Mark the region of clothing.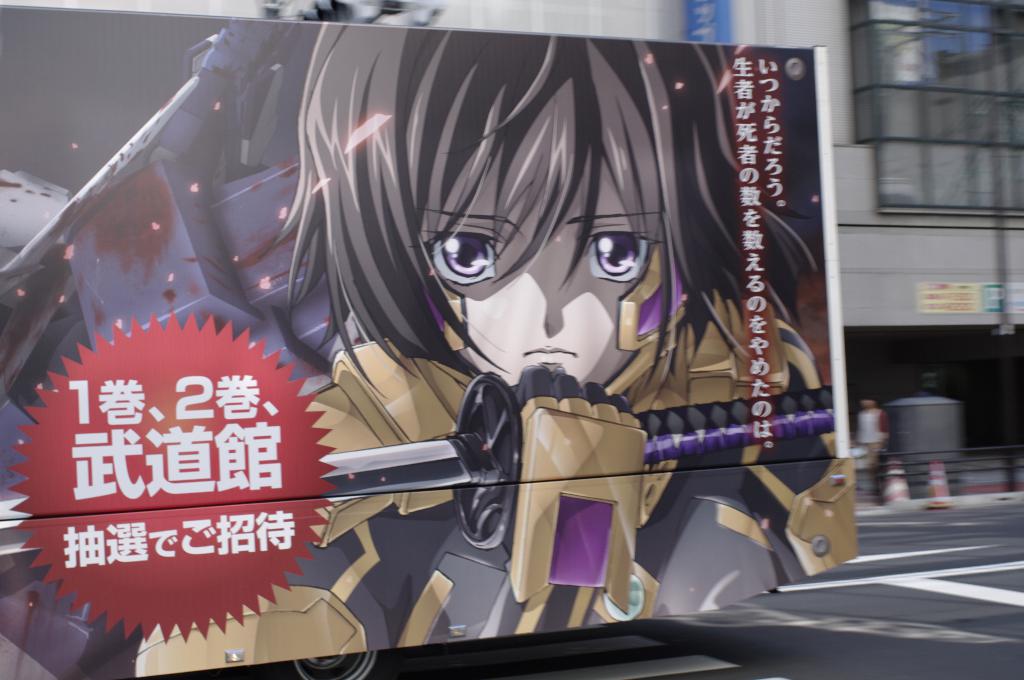
Region: (136, 336, 842, 674).
